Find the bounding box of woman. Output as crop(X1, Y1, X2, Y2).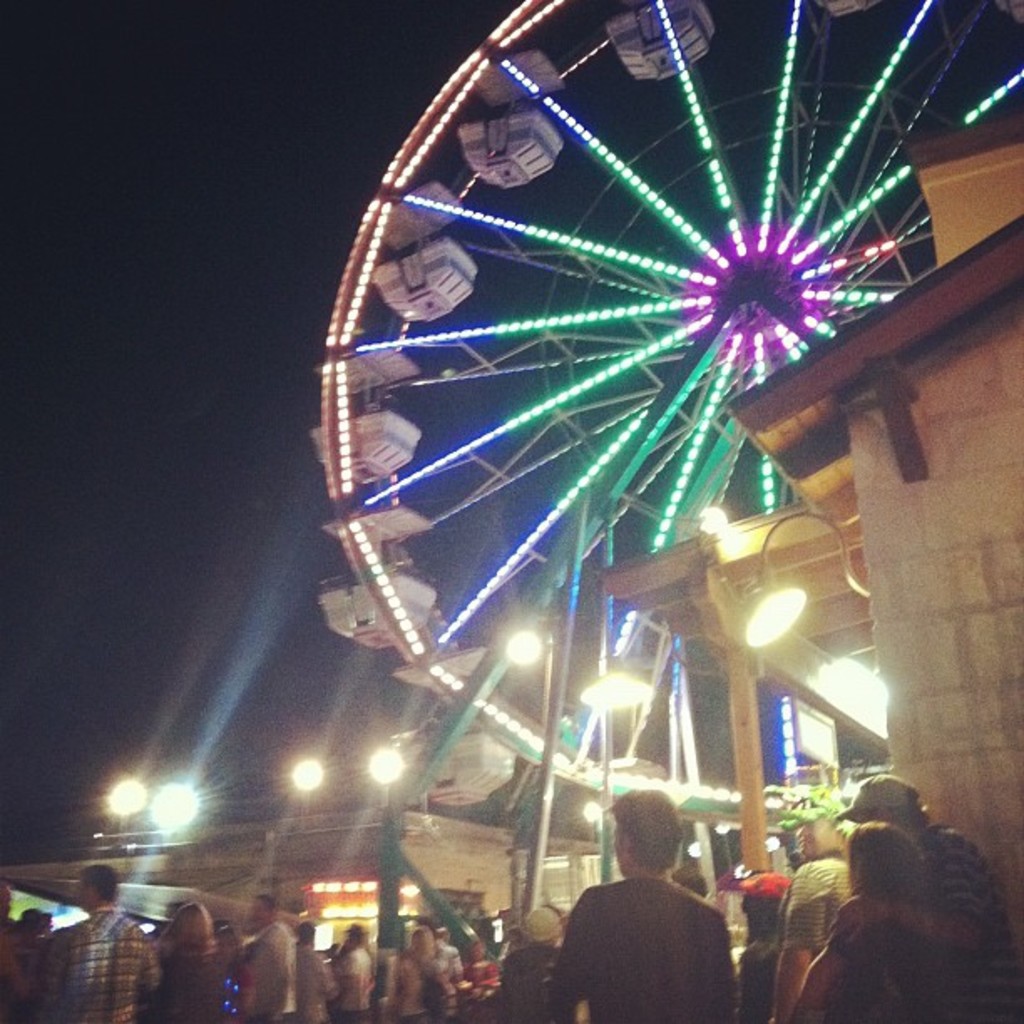
crop(239, 914, 291, 1022).
